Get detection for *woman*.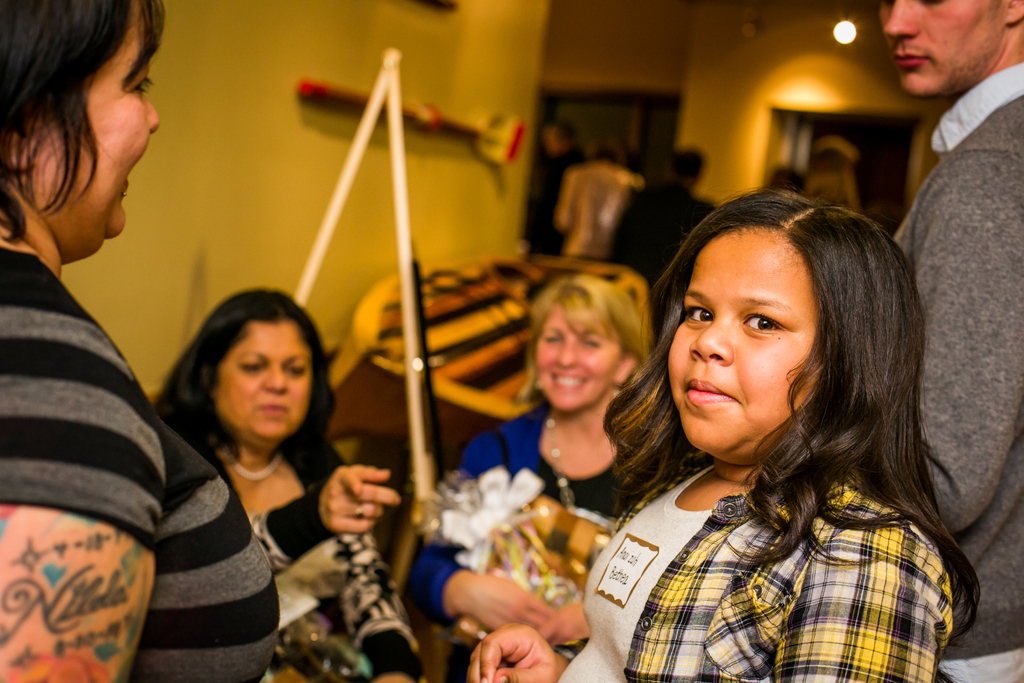
Detection: 403, 273, 657, 682.
